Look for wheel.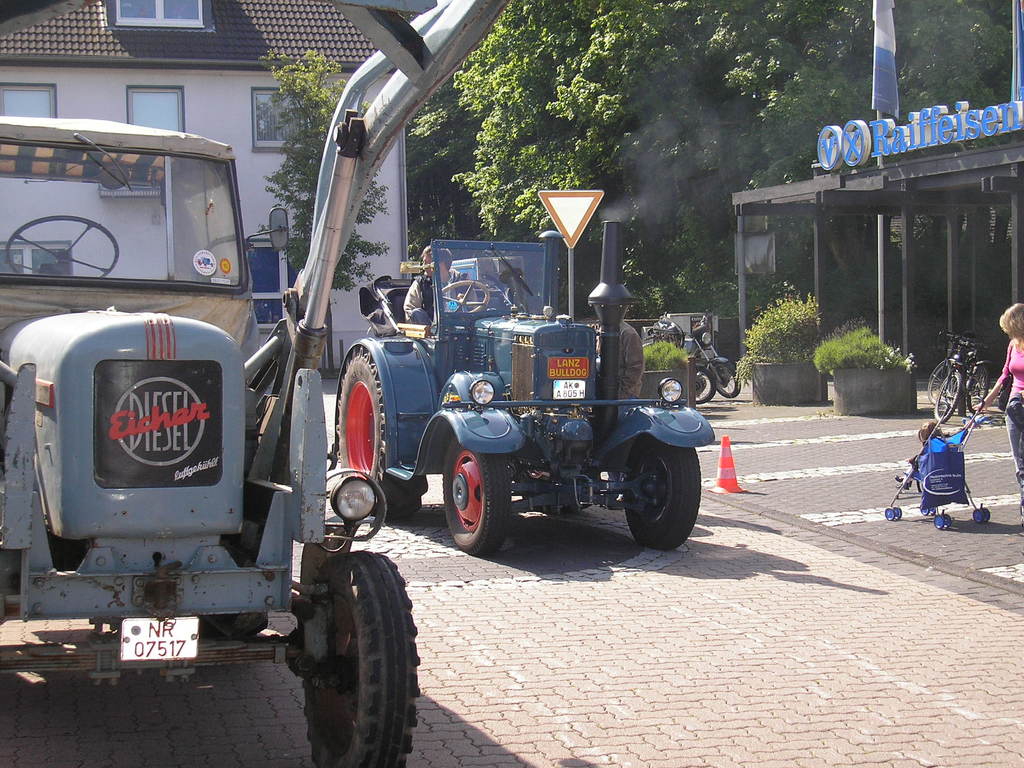
Found: box(440, 440, 511, 554).
